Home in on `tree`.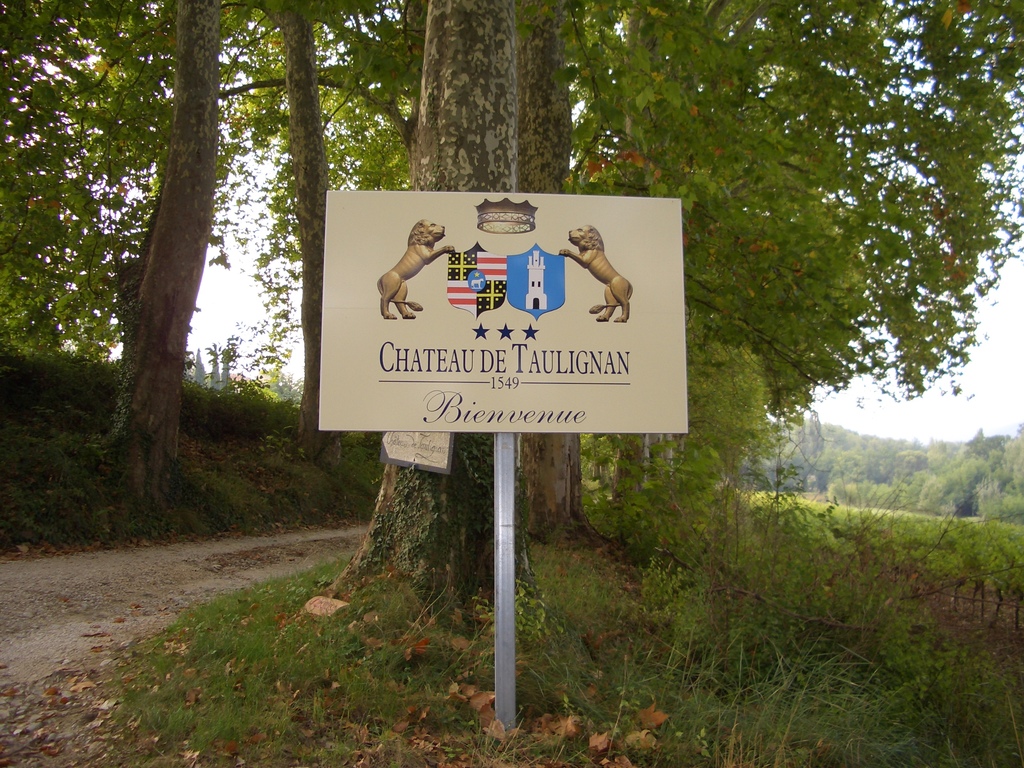
Homed in at x1=849 y1=431 x2=912 y2=497.
